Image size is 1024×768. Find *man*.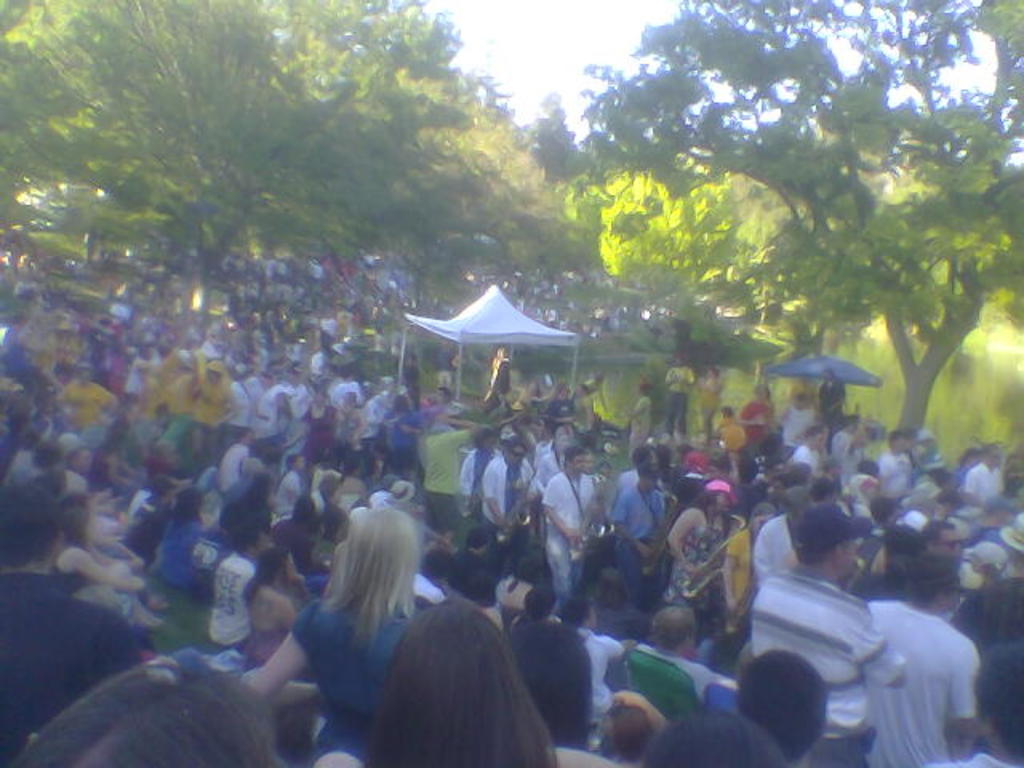
locate(333, 381, 358, 400).
